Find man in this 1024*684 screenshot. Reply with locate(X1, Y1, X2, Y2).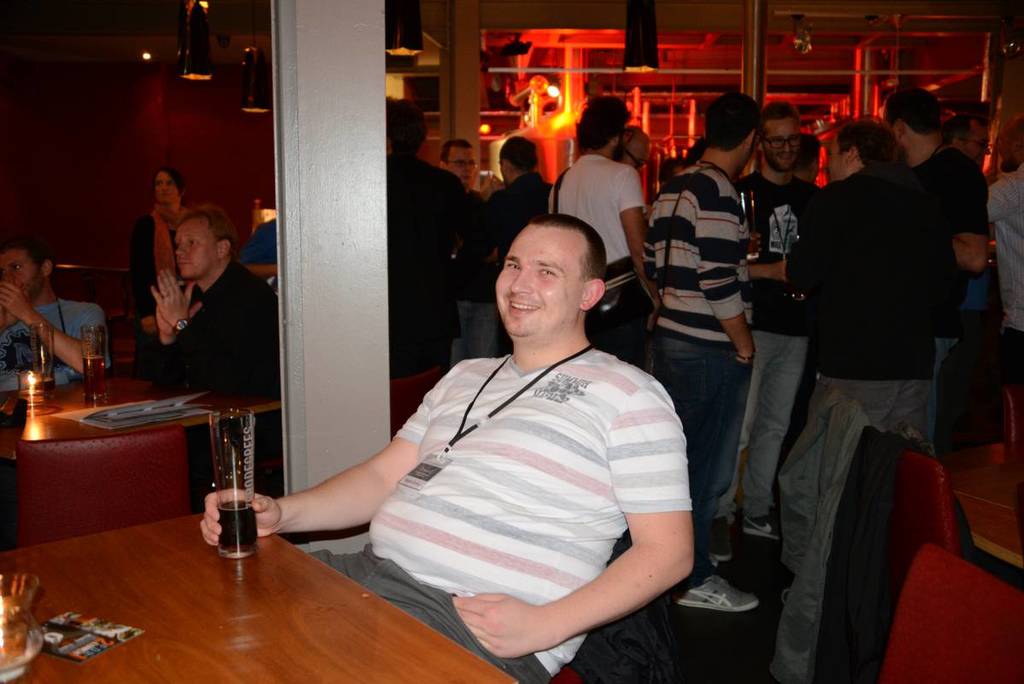
locate(483, 127, 557, 268).
